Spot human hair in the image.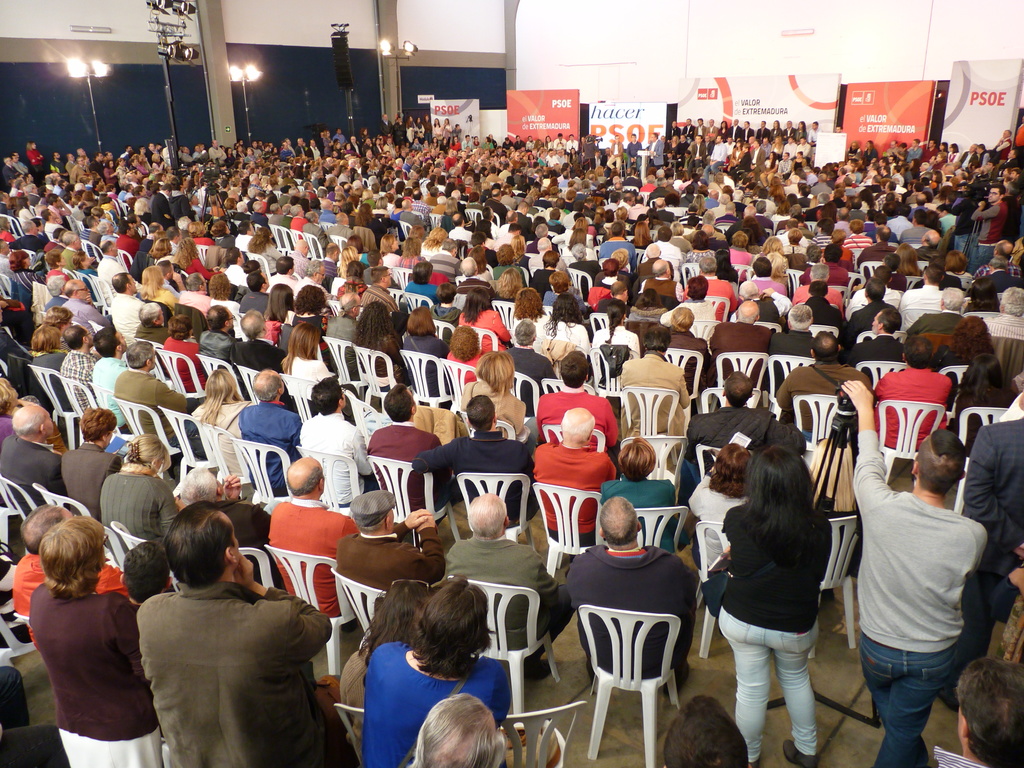
human hair found at (668,305,696,330).
